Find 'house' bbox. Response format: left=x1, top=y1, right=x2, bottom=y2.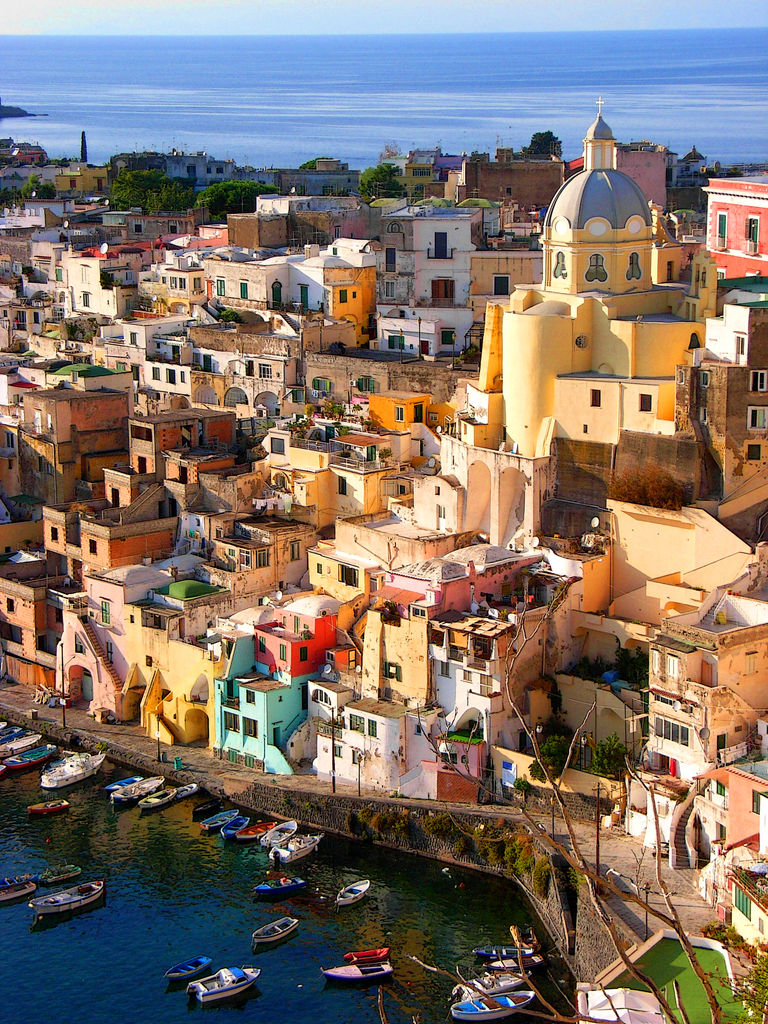
left=200, top=668, right=306, bottom=760.
